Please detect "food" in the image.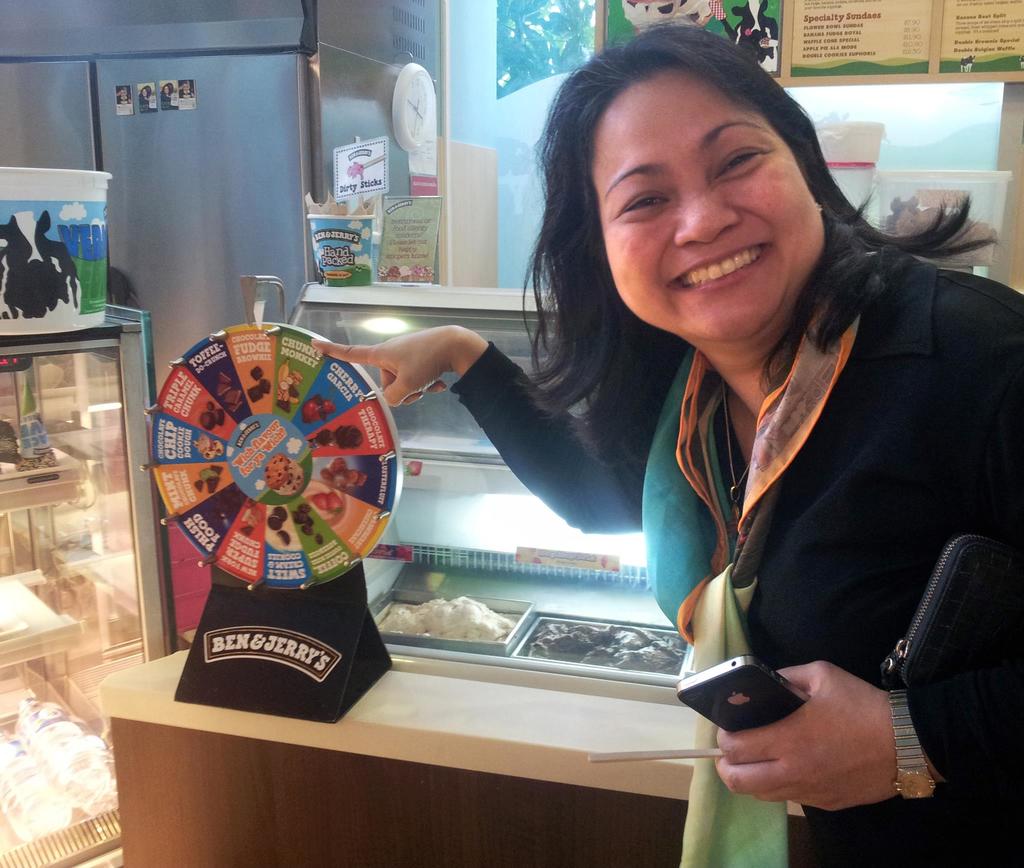
<region>212, 482, 244, 521</region>.
